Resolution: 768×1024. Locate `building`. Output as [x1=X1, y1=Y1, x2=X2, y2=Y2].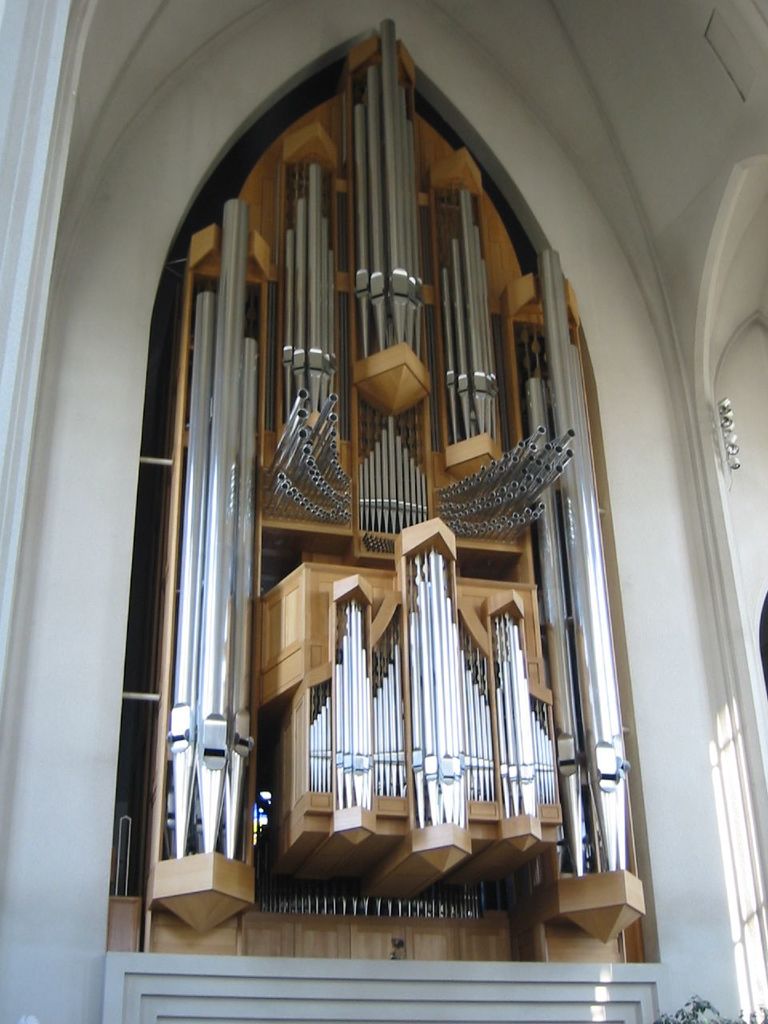
[x1=0, y1=0, x2=767, y2=1023].
